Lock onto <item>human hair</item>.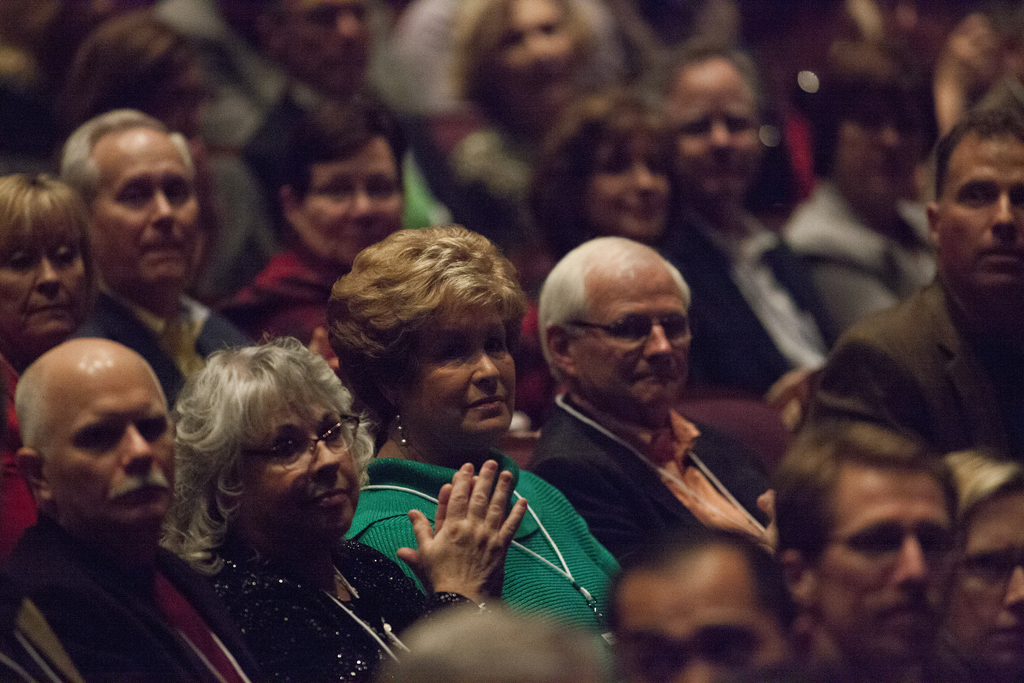
Locked: bbox(328, 225, 507, 414).
